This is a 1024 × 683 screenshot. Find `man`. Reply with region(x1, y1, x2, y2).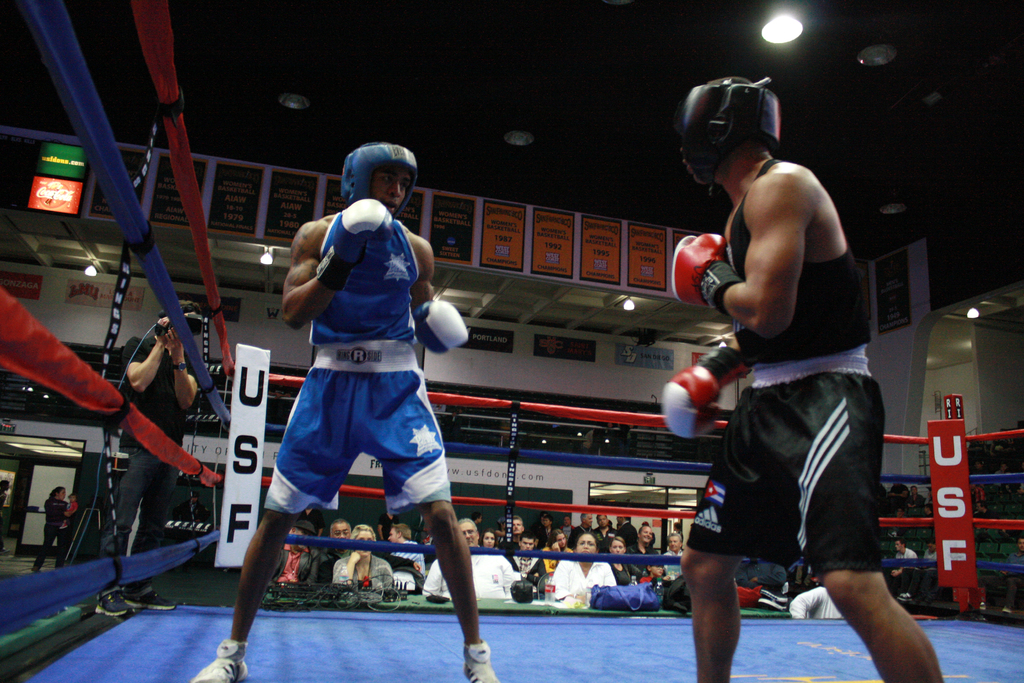
region(310, 519, 355, 588).
